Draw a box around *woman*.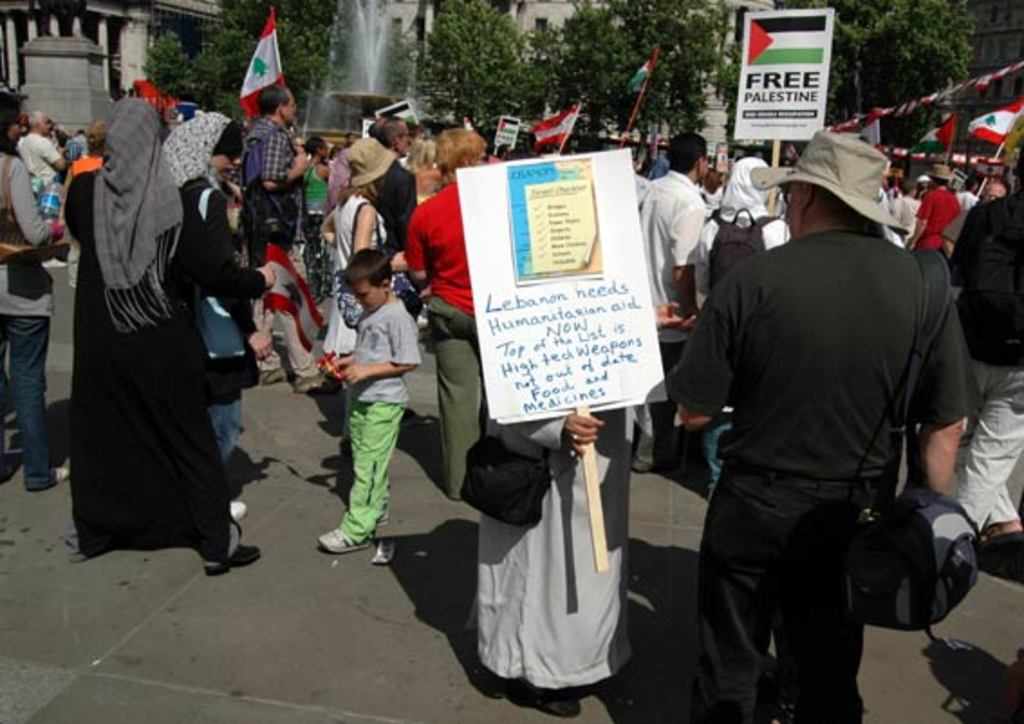
(x1=405, y1=141, x2=439, y2=202).
